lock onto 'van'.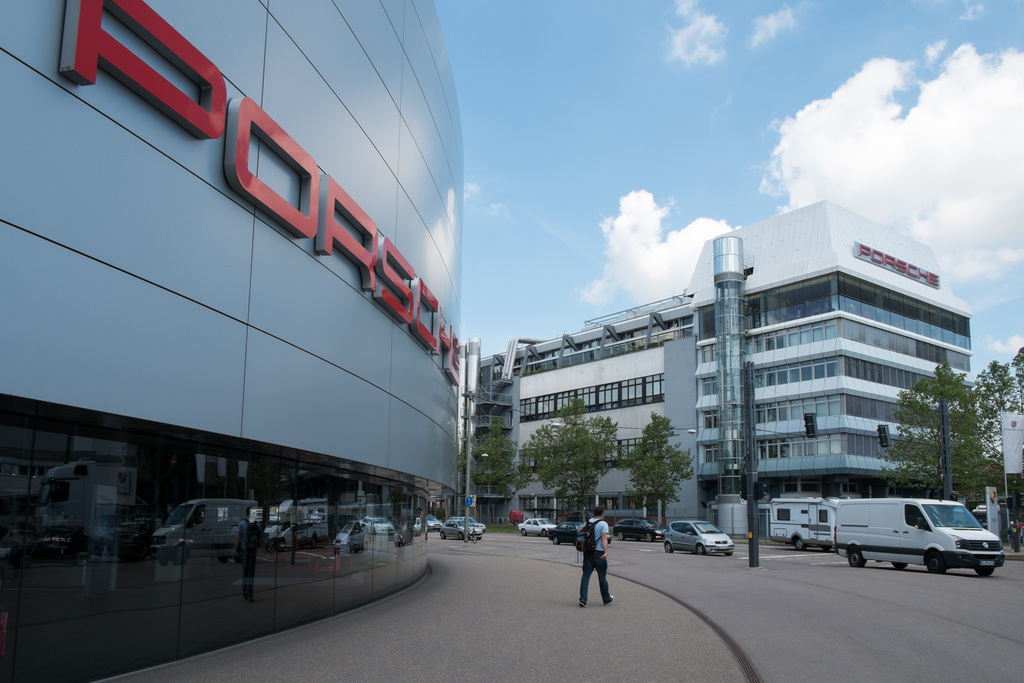
Locked: 833:494:1006:575.
